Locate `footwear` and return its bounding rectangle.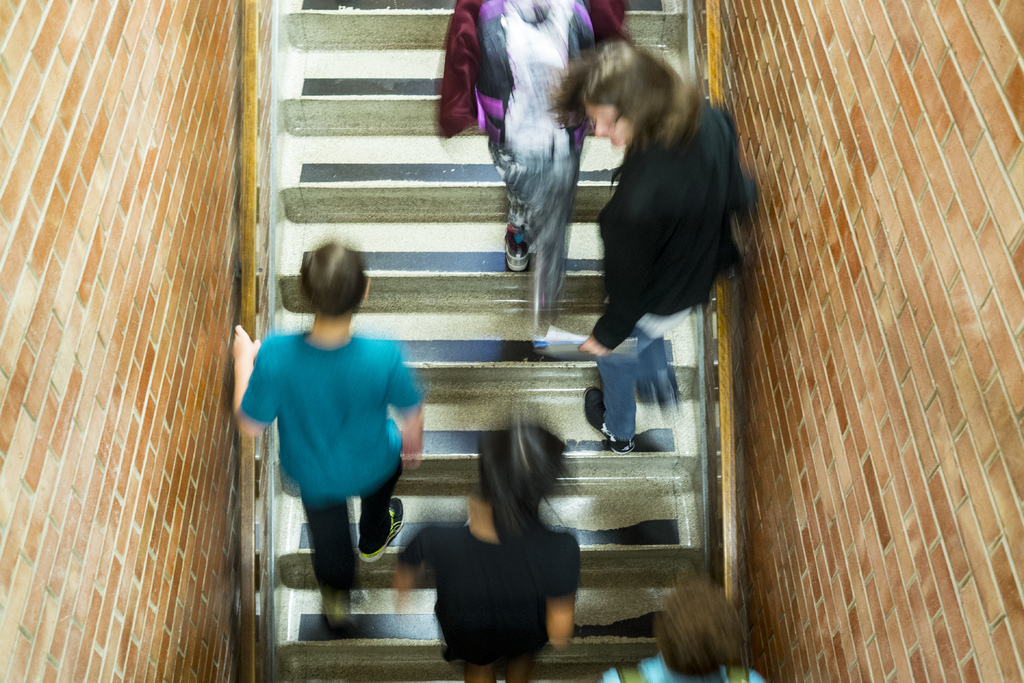
detection(362, 499, 403, 561).
